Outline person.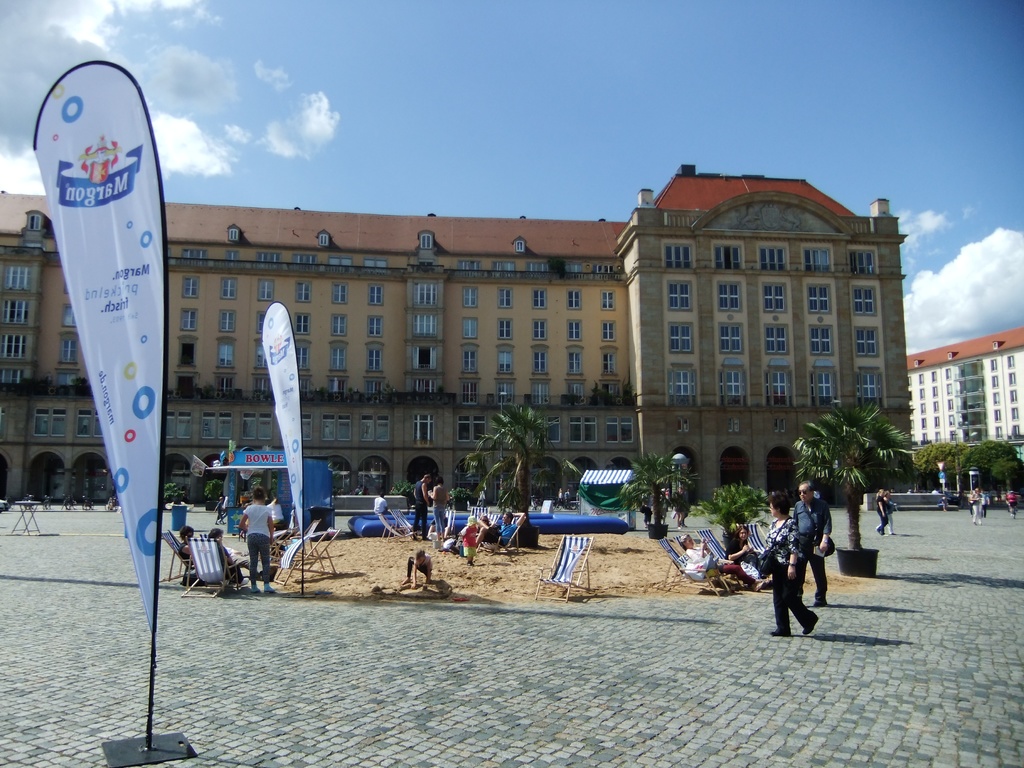
Outline: 401,547,433,589.
